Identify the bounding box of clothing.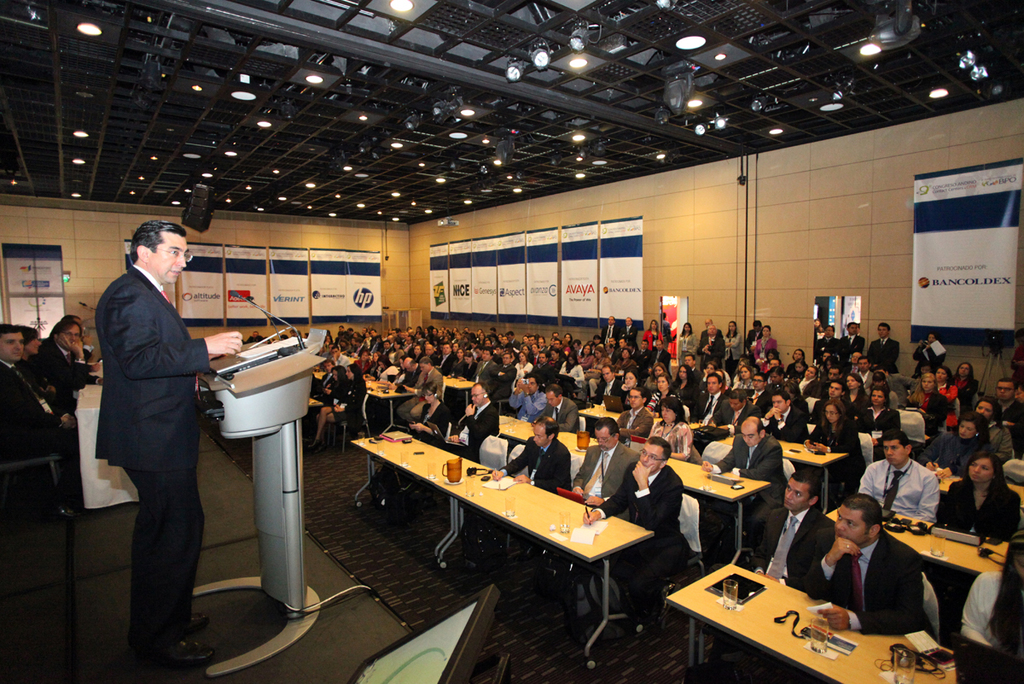
(847, 327, 866, 357).
